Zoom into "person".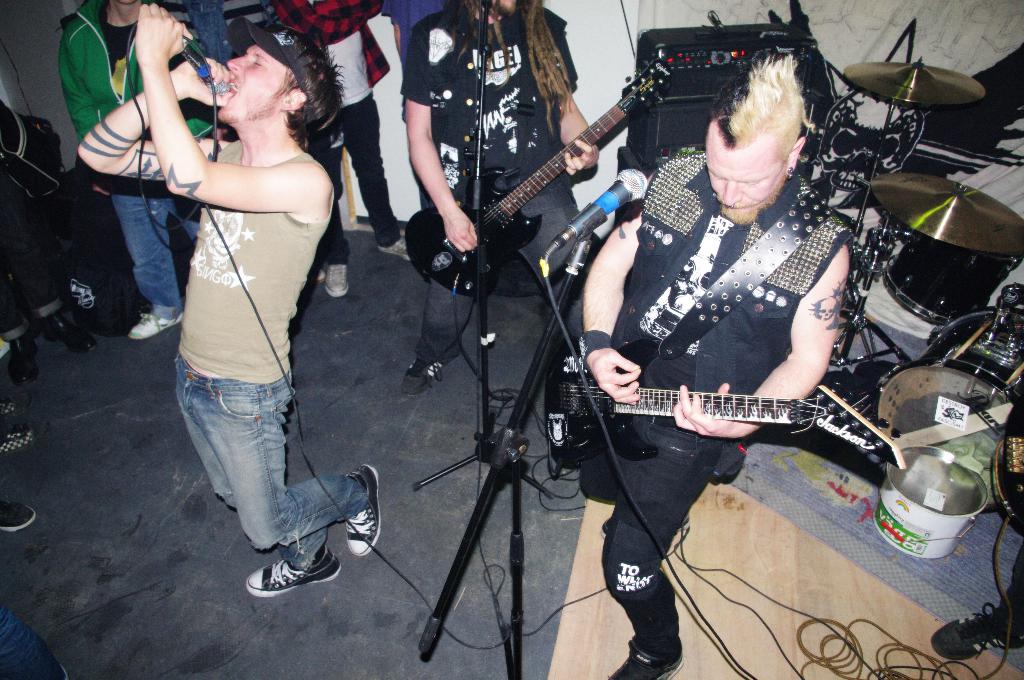
Zoom target: 0 187 95 383.
